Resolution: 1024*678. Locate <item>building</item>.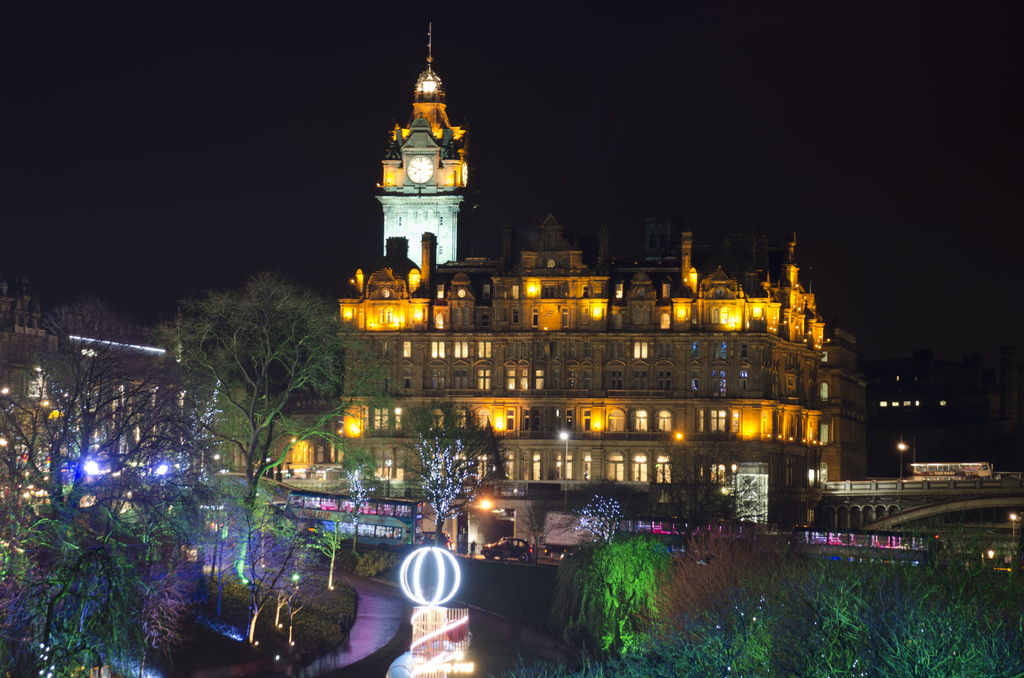
<region>0, 280, 220, 515</region>.
